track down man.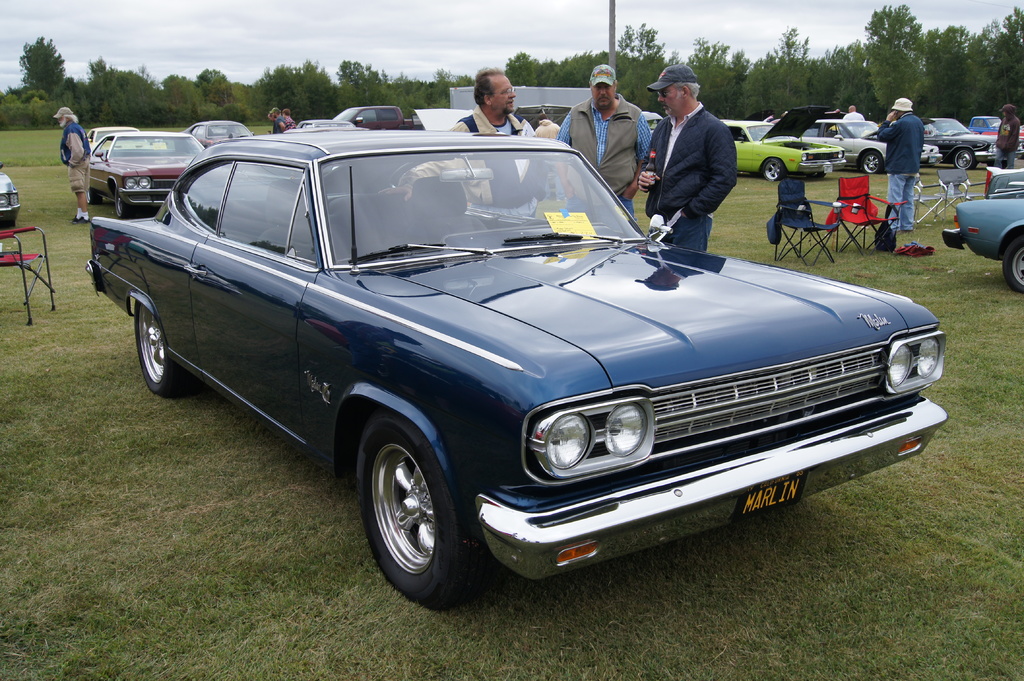
Tracked to pyautogui.locateOnScreen(557, 62, 653, 226).
